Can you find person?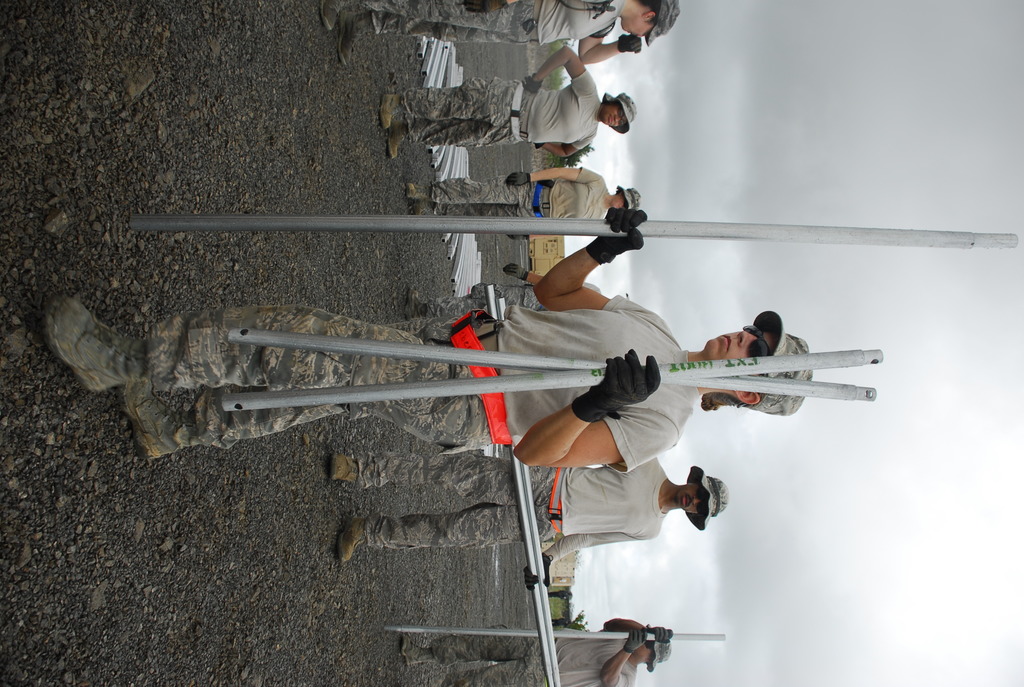
Yes, bounding box: {"x1": 399, "y1": 616, "x2": 671, "y2": 686}.
